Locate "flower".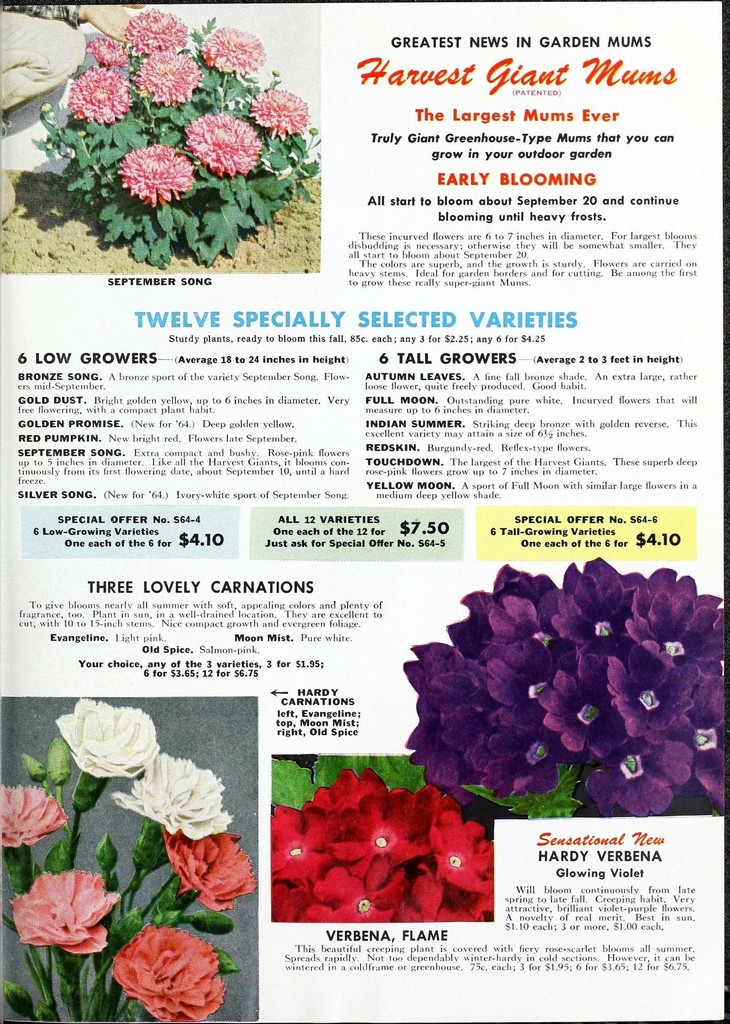
Bounding box: x1=204, y1=24, x2=260, y2=77.
